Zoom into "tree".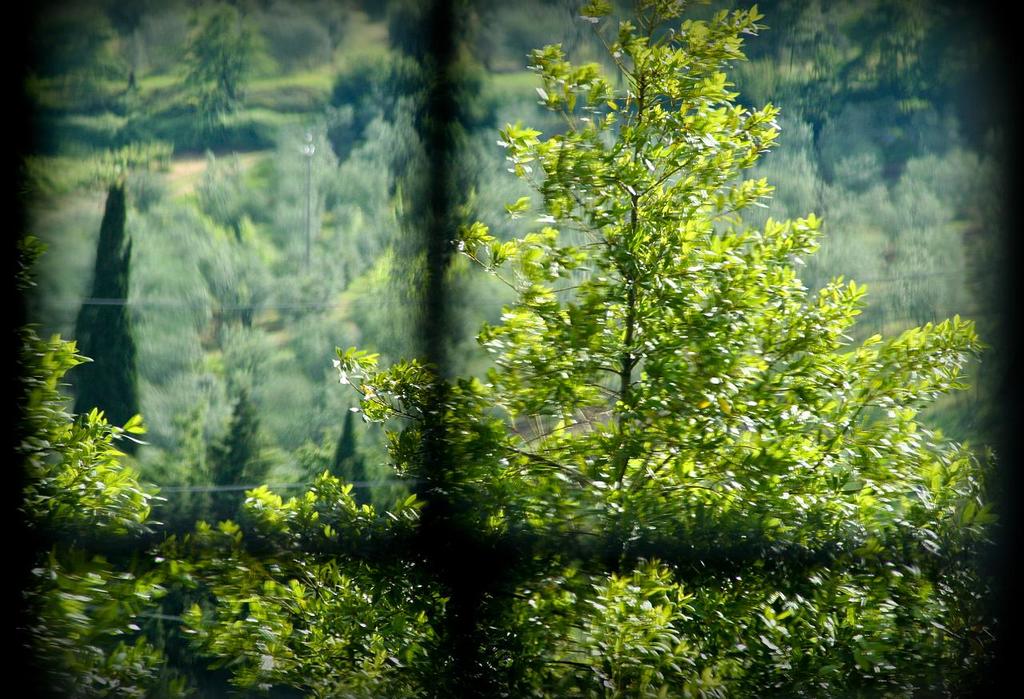
Zoom target: <region>318, 1, 994, 697</region>.
